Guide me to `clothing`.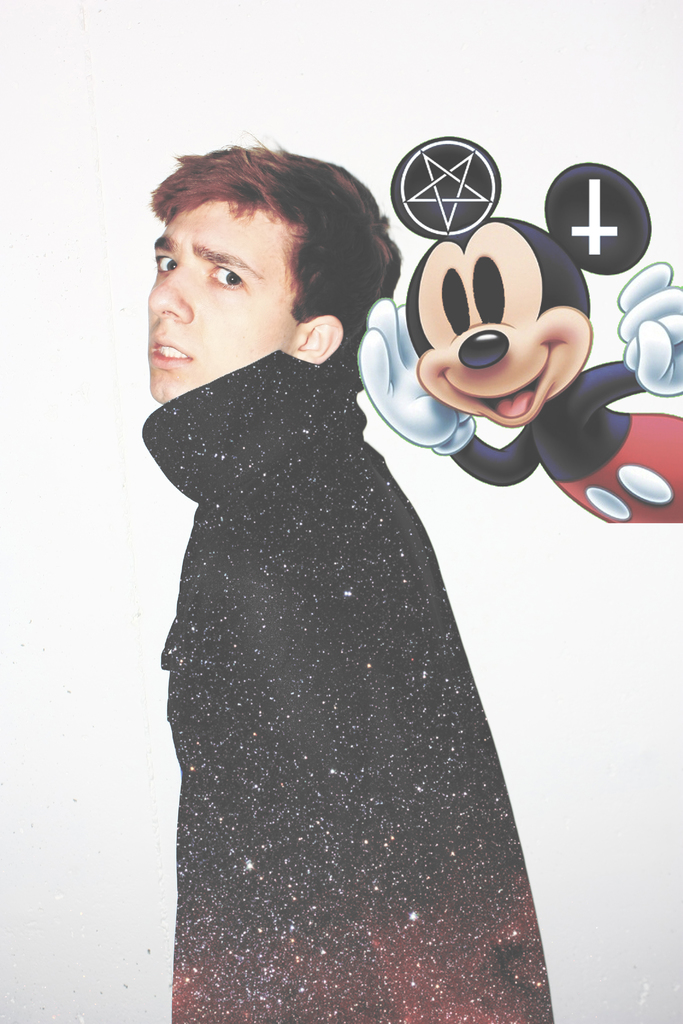
Guidance: locate(463, 364, 682, 521).
